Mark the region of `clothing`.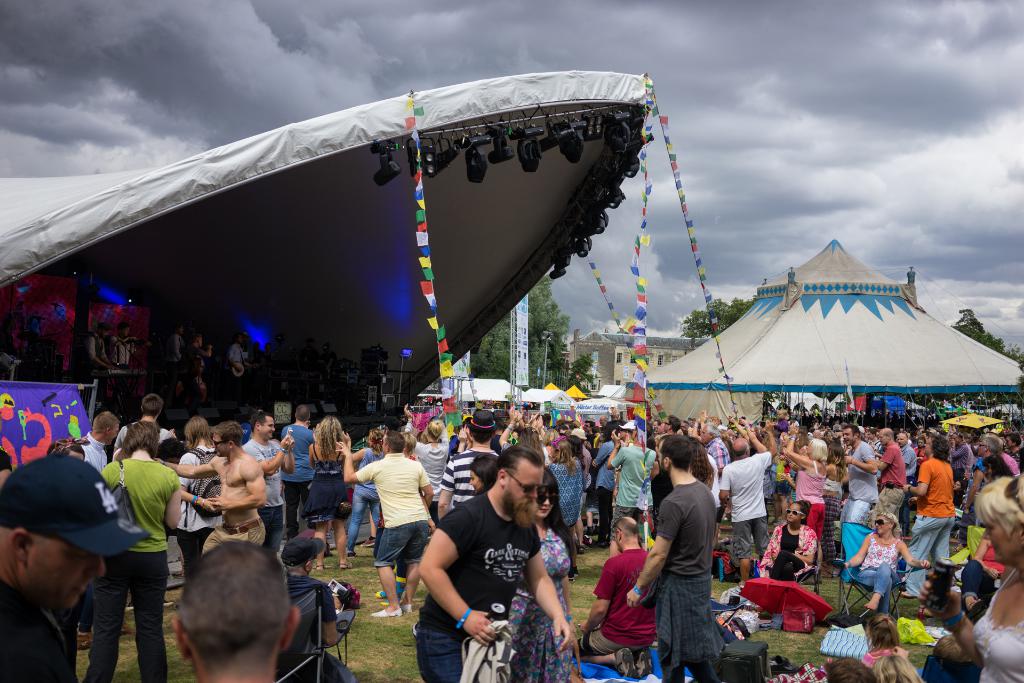
Region: (x1=275, y1=570, x2=355, y2=679).
